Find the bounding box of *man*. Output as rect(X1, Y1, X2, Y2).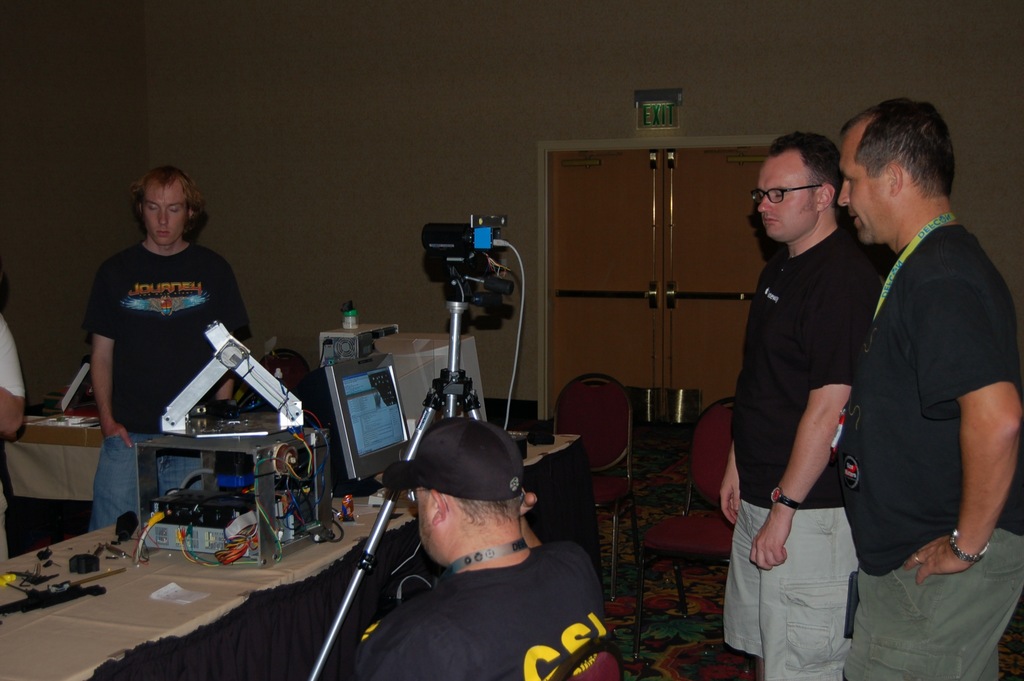
rect(89, 166, 258, 540).
